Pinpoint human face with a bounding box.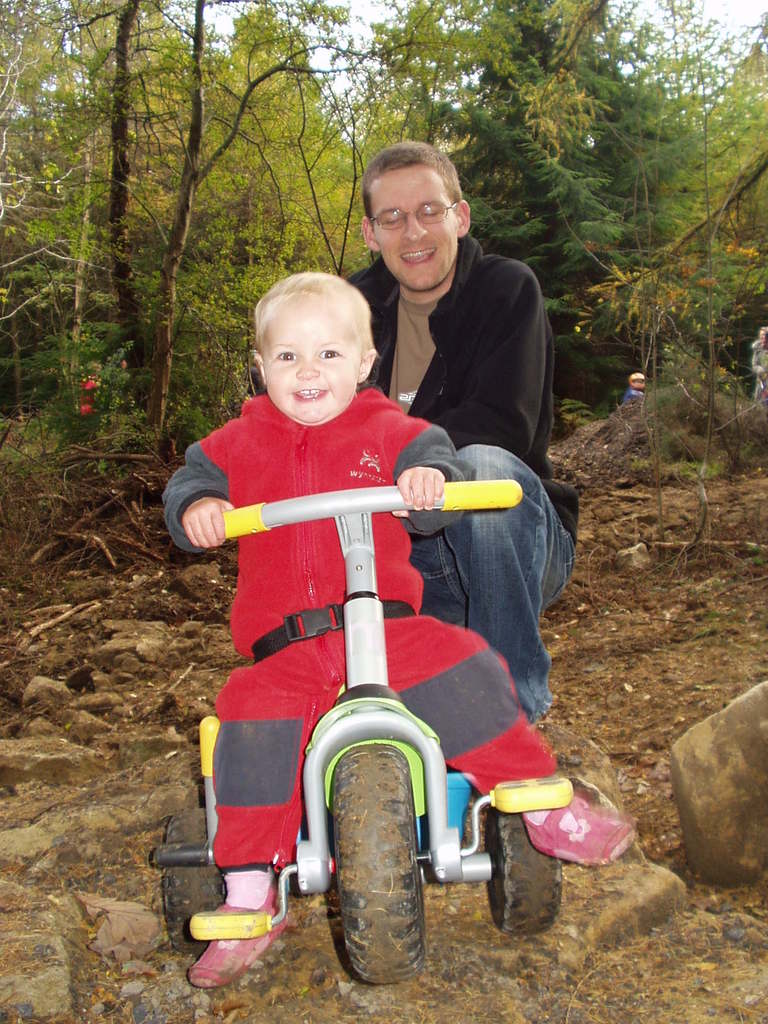
box(264, 302, 360, 429).
